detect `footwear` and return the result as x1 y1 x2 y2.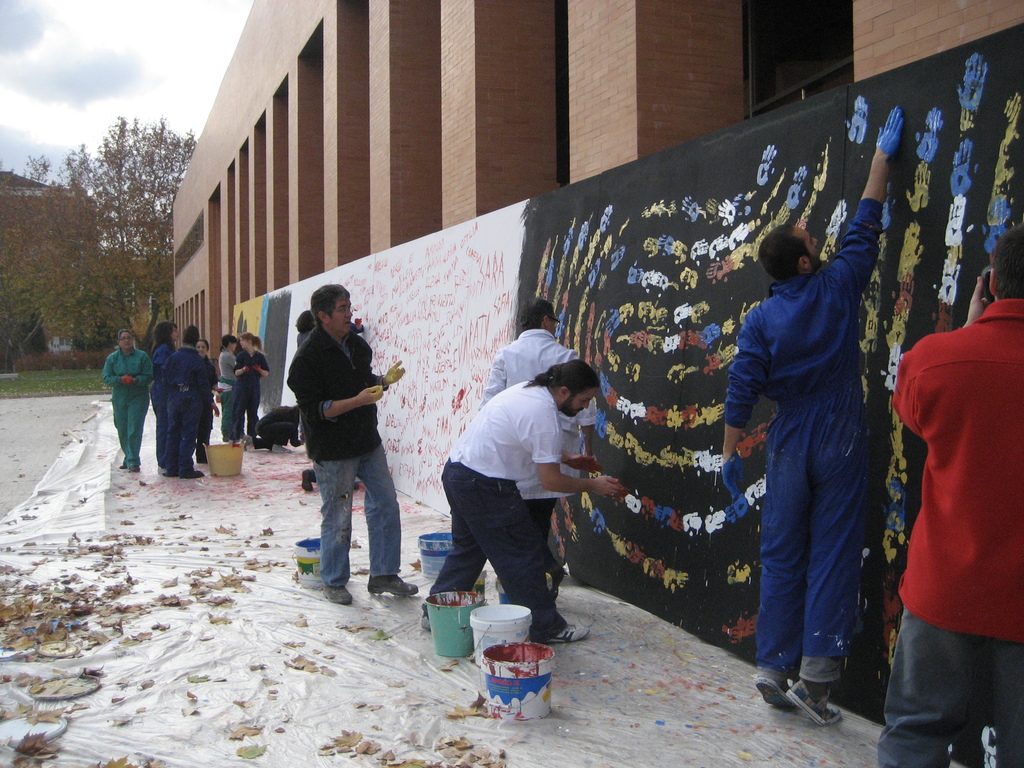
367 569 419 598.
